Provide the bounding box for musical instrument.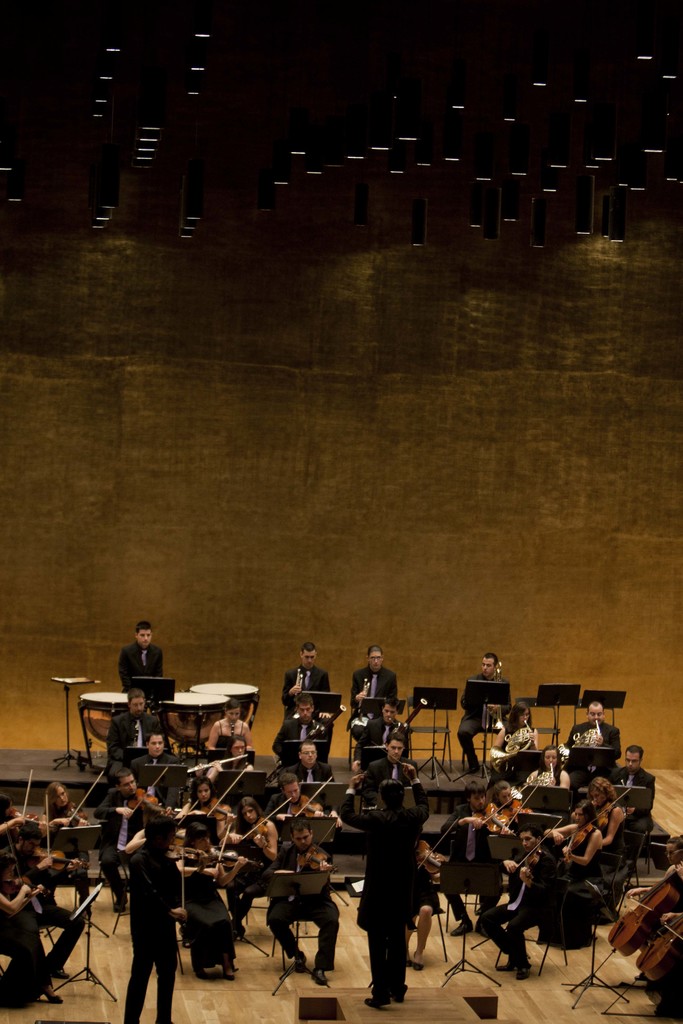
detection(471, 786, 536, 844).
